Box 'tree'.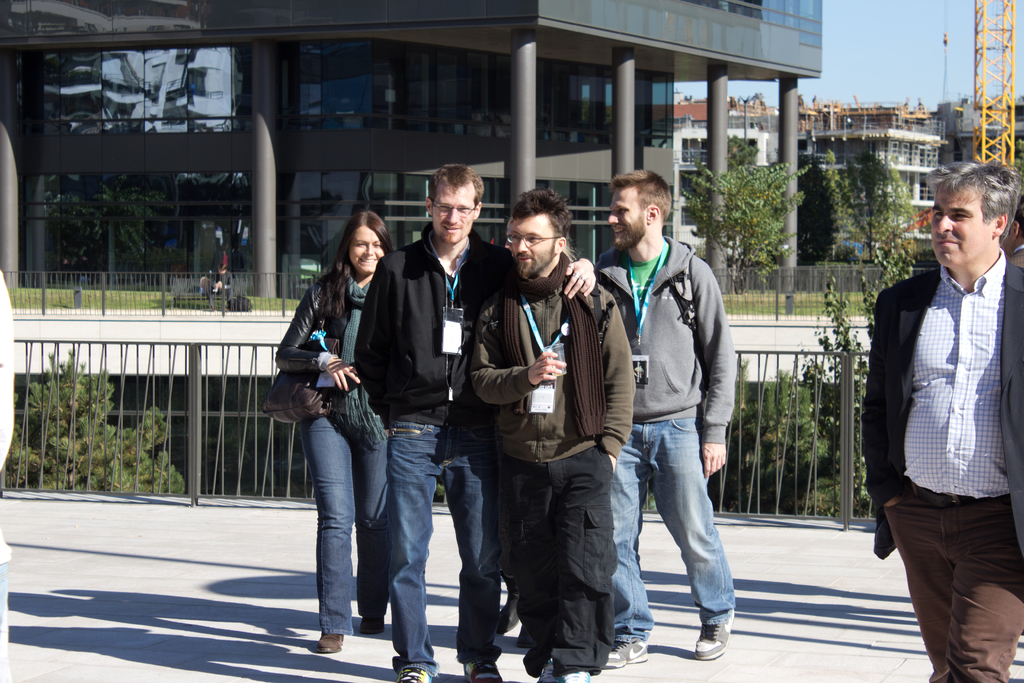
x1=821 y1=145 x2=918 y2=259.
